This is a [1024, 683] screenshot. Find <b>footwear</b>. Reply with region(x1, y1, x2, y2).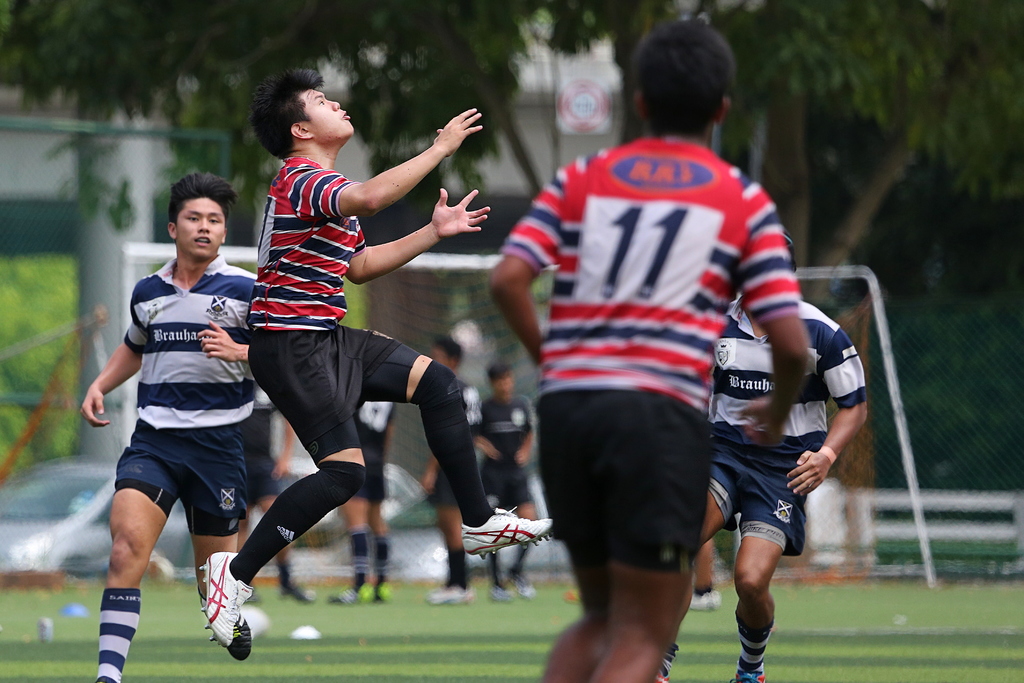
region(436, 589, 473, 602).
